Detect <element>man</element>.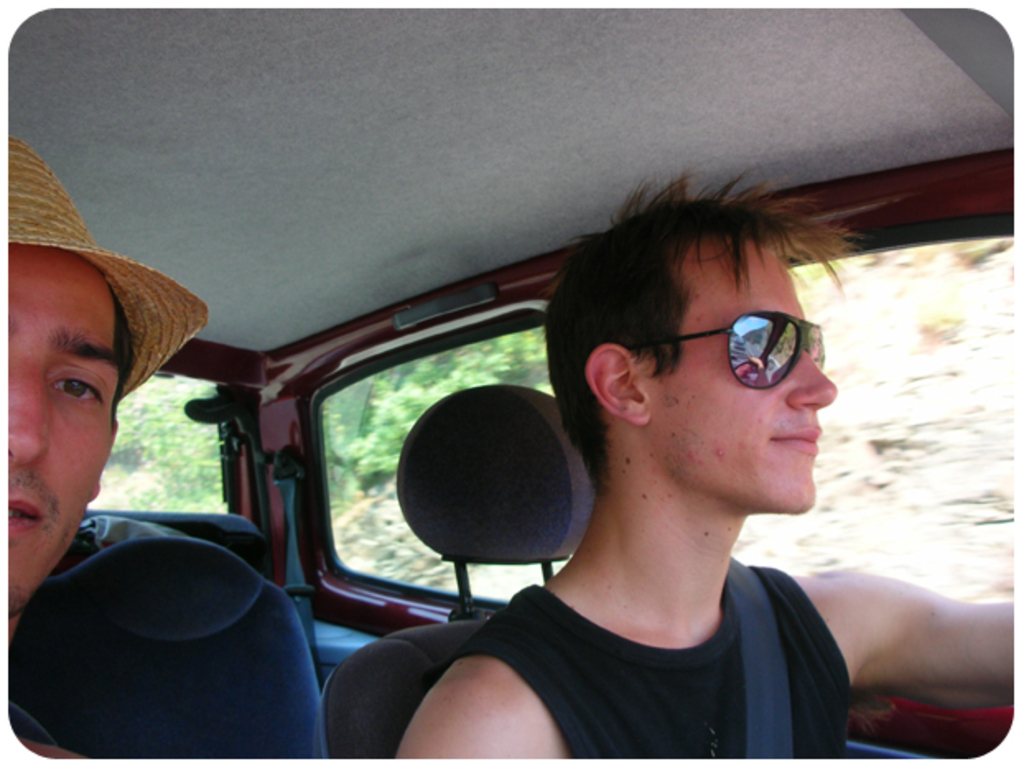
Detected at region(290, 165, 965, 762).
